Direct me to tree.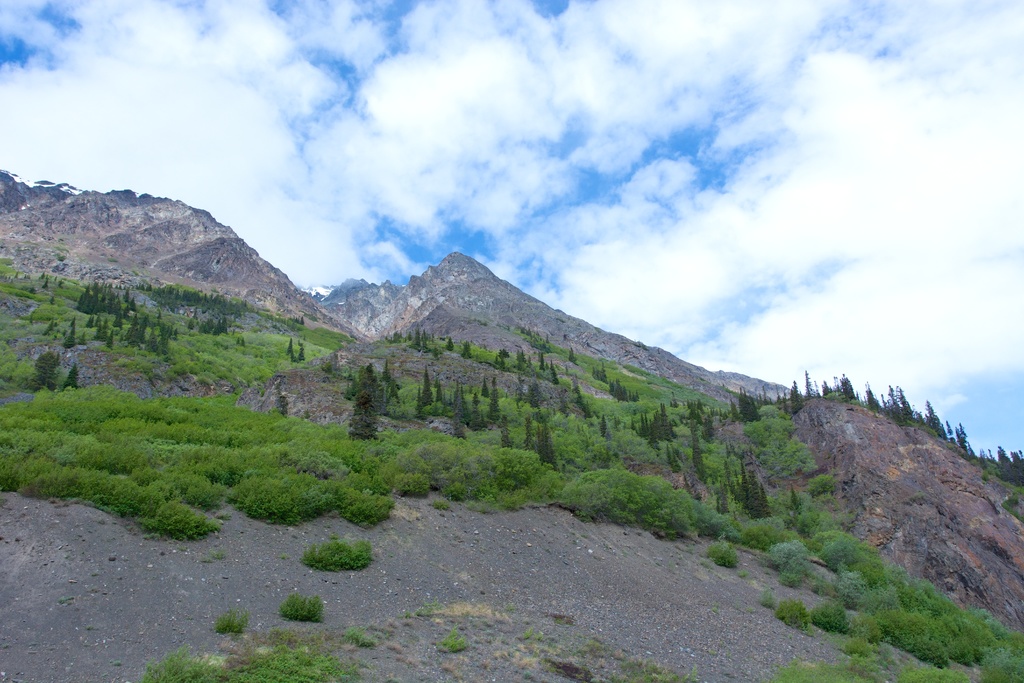
Direction: <bbox>380, 358, 399, 408</bbox>.
